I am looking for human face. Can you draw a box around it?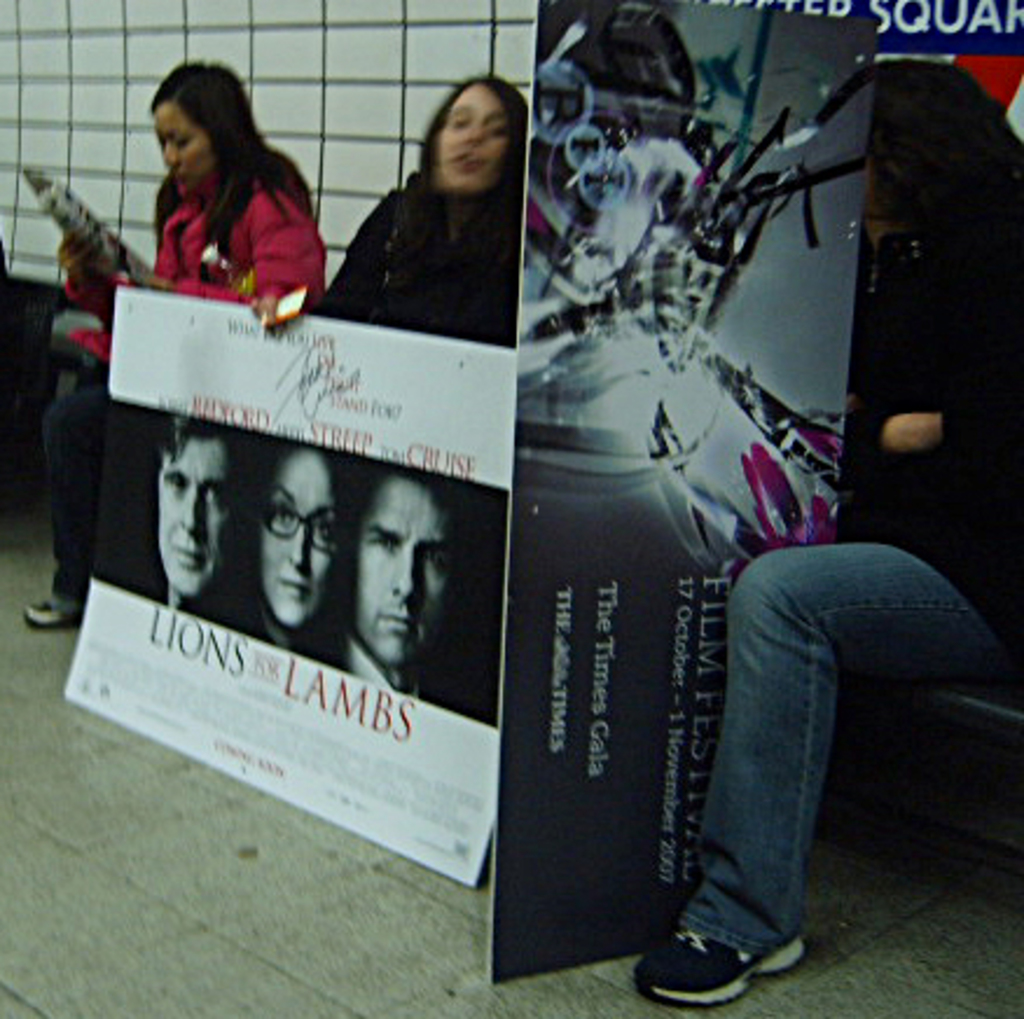
Sure, the bounding box is BBox(351, 481, 449, 661).
